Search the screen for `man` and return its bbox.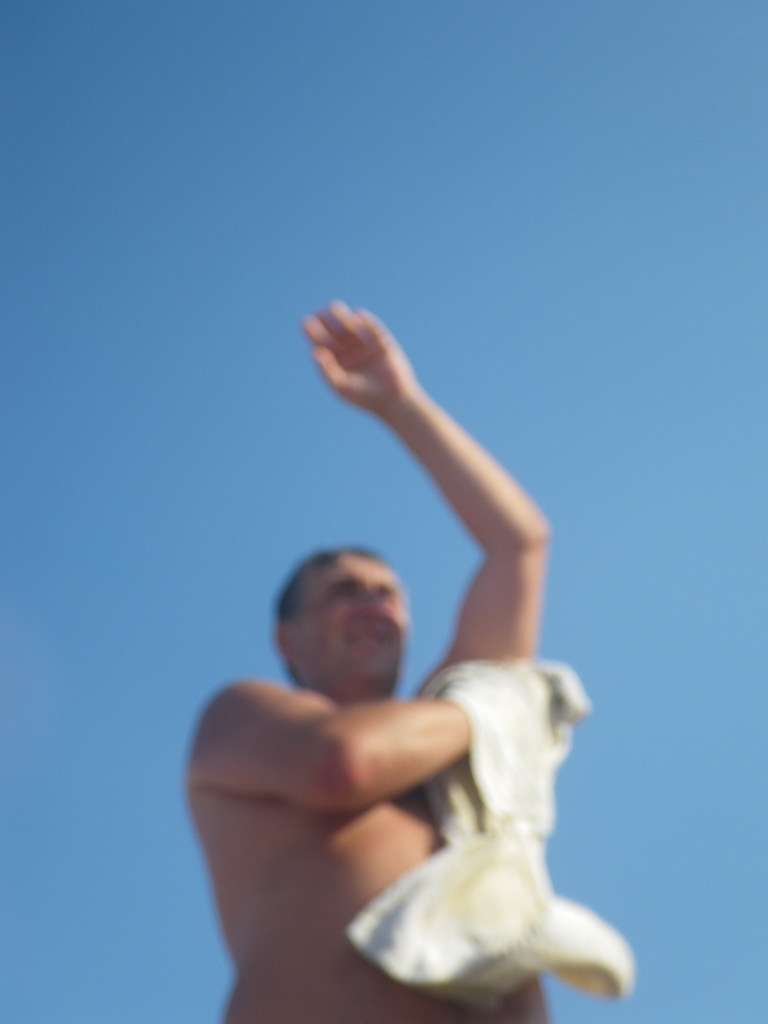
Found: {"left": 208, "top": 228, "right": 640, "bottom": 1023}.
